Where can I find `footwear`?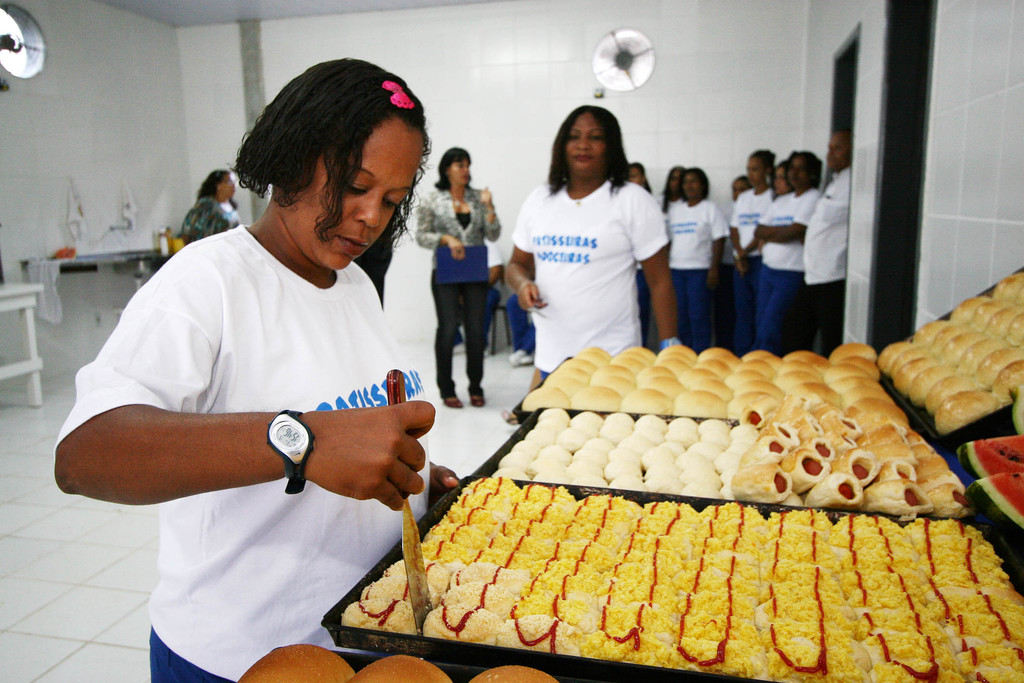
You can find it at pyautogui.locateOnScreen(507, 346, 528, 365).
